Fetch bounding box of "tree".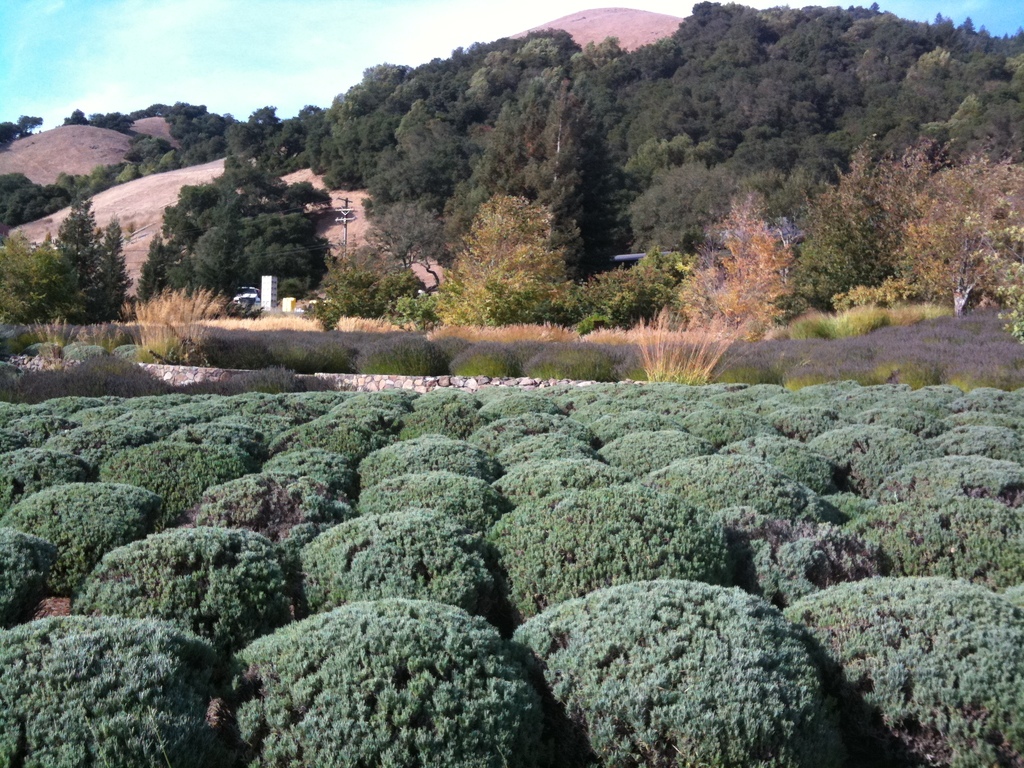
Bbox: [92,527,310,650].
